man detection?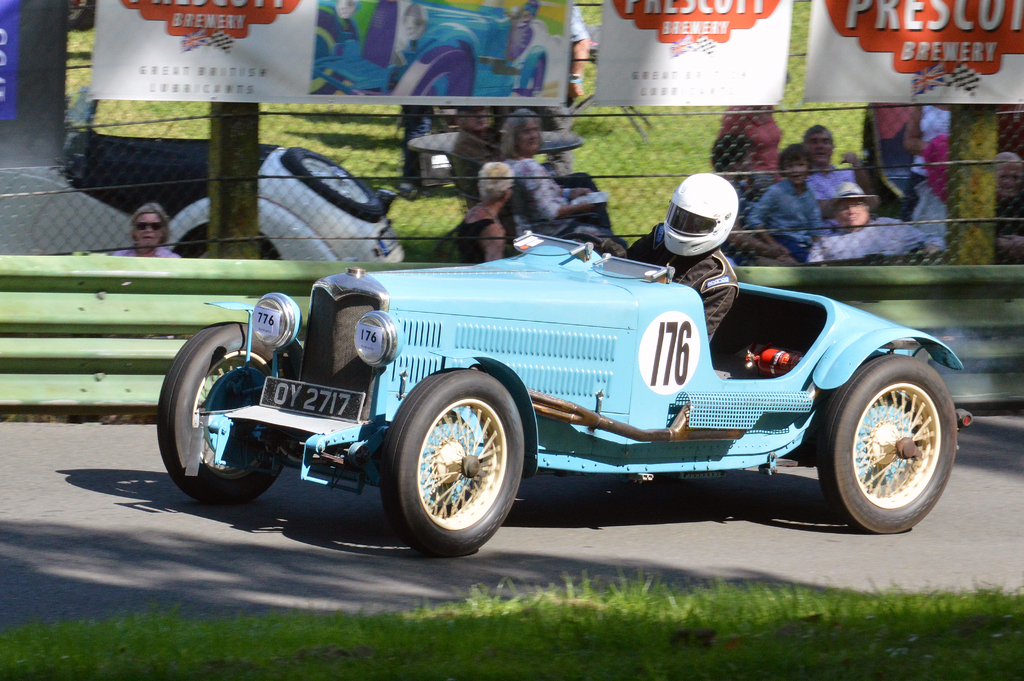
(left=810, top=180, right=944, bottom=262)
